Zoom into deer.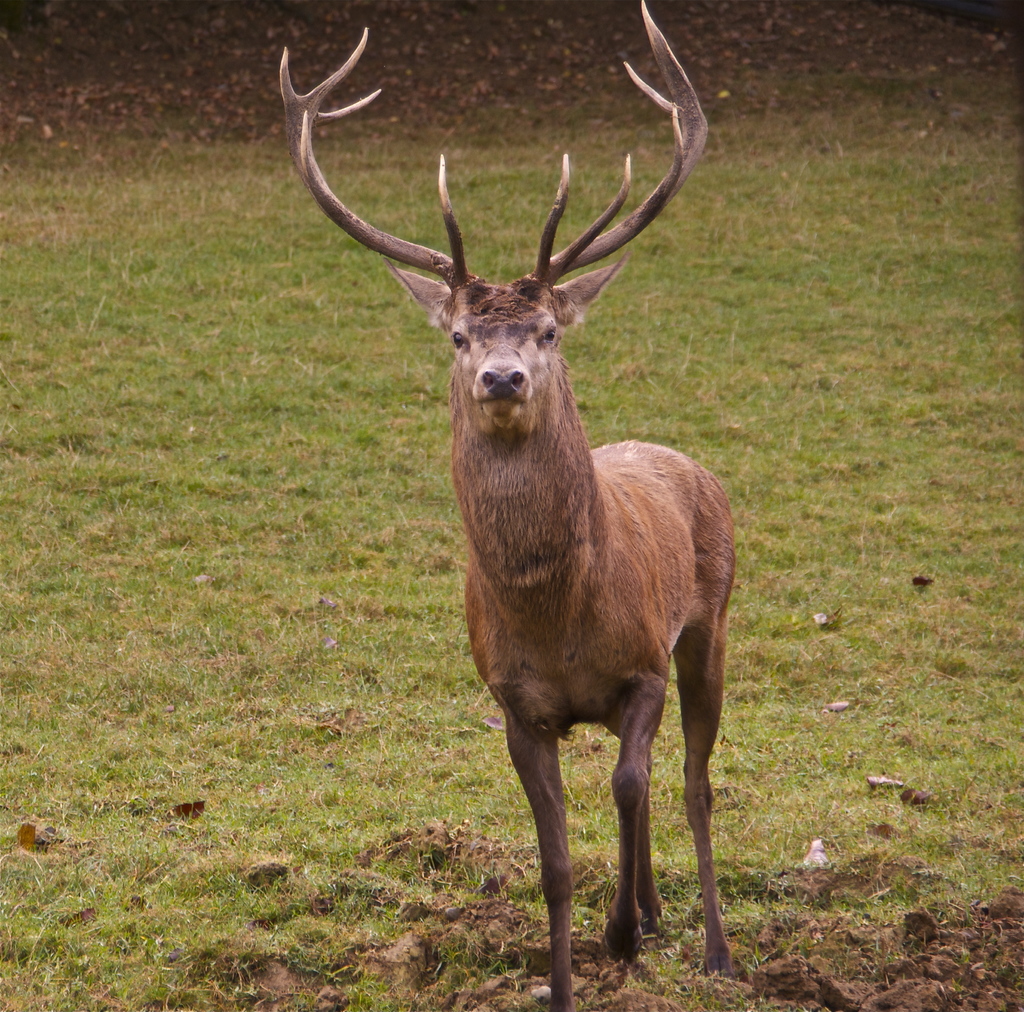
Zoom target: box(277, 0, 744, 1011).
